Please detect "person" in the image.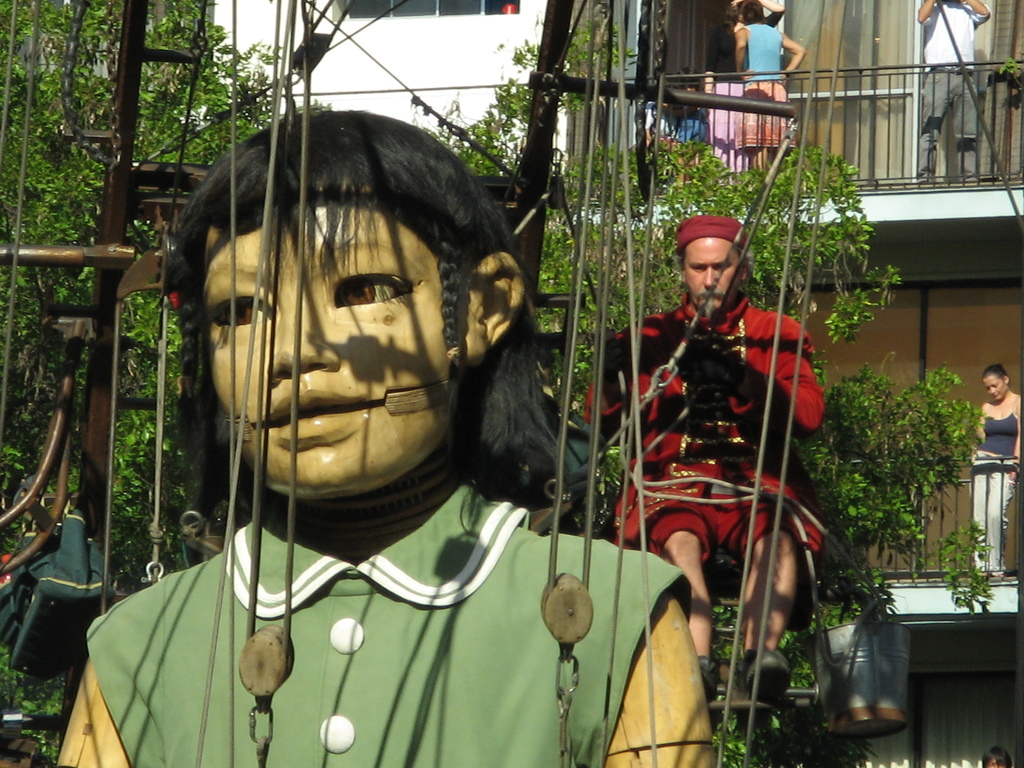
x1=730 y1=1 x2=812 y2=175.
